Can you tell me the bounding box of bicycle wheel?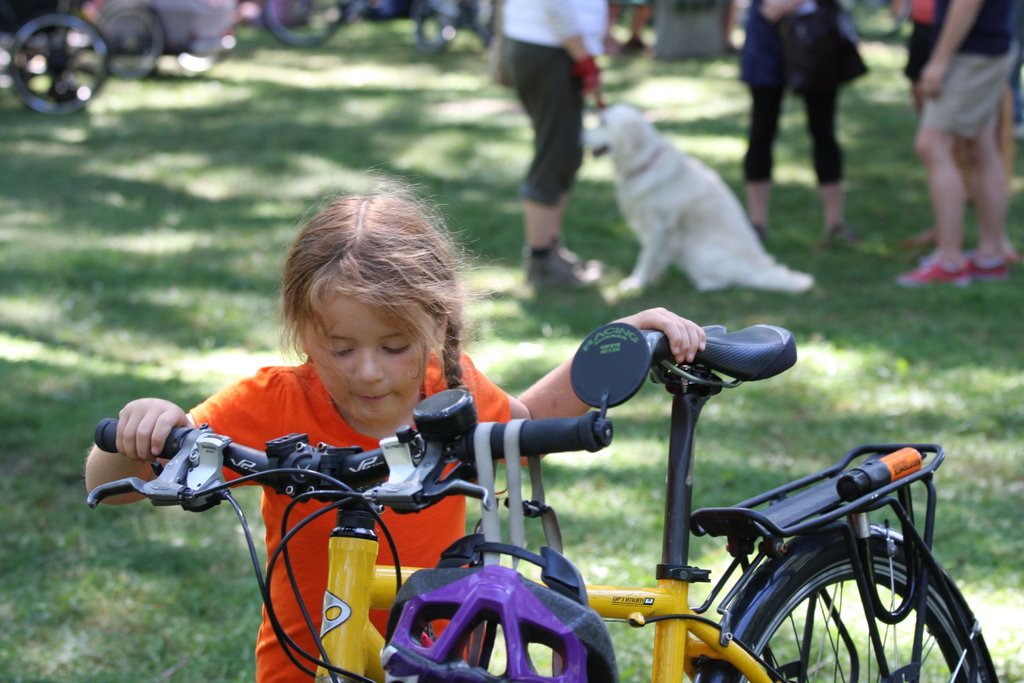
(698, 527, 997, 682).
